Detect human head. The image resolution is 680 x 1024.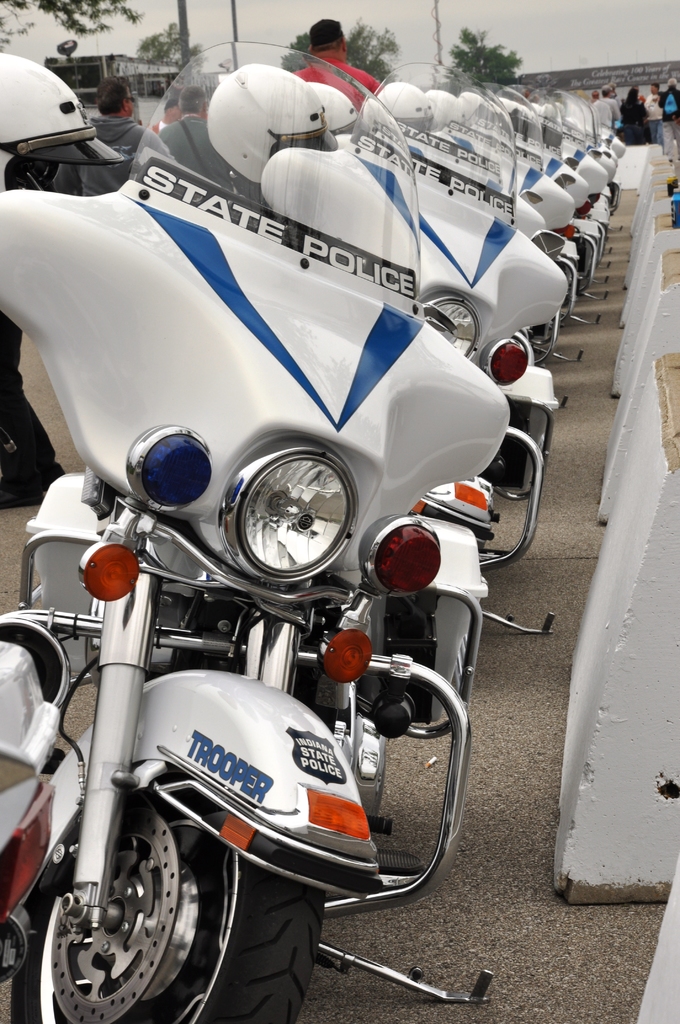
(592, 92, 599, 100).
